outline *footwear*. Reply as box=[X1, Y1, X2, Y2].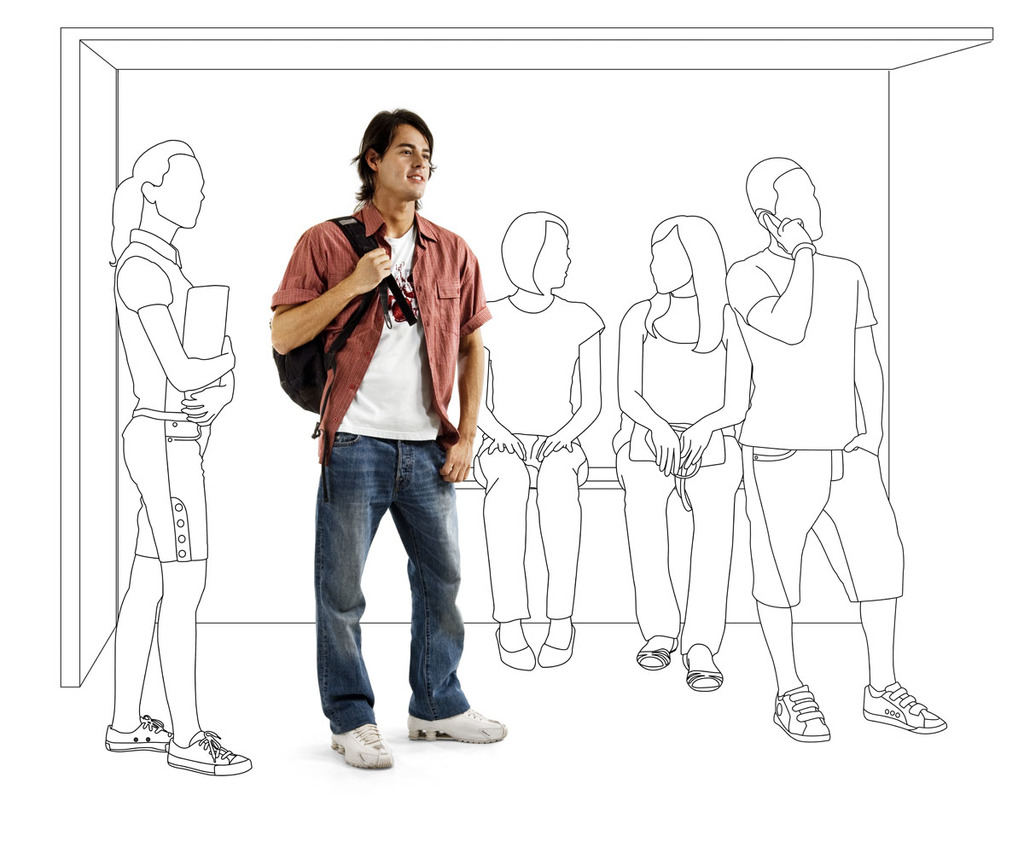
box=[681, 648, 724, 688].
